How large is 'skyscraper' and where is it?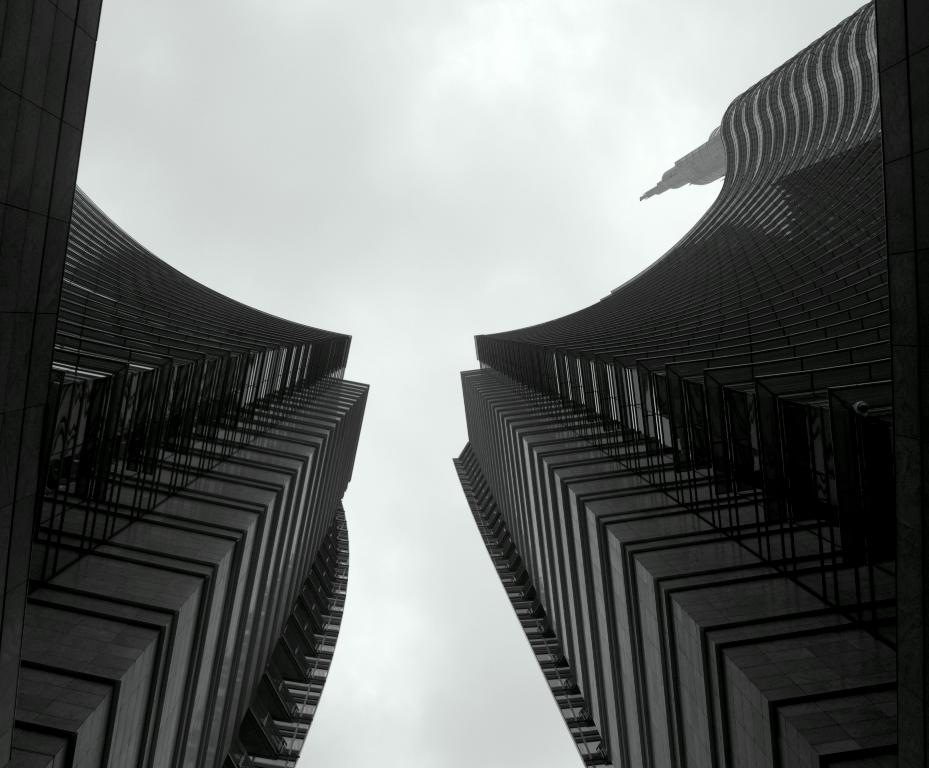
Bounding box: 448, 0, 928, 767.
